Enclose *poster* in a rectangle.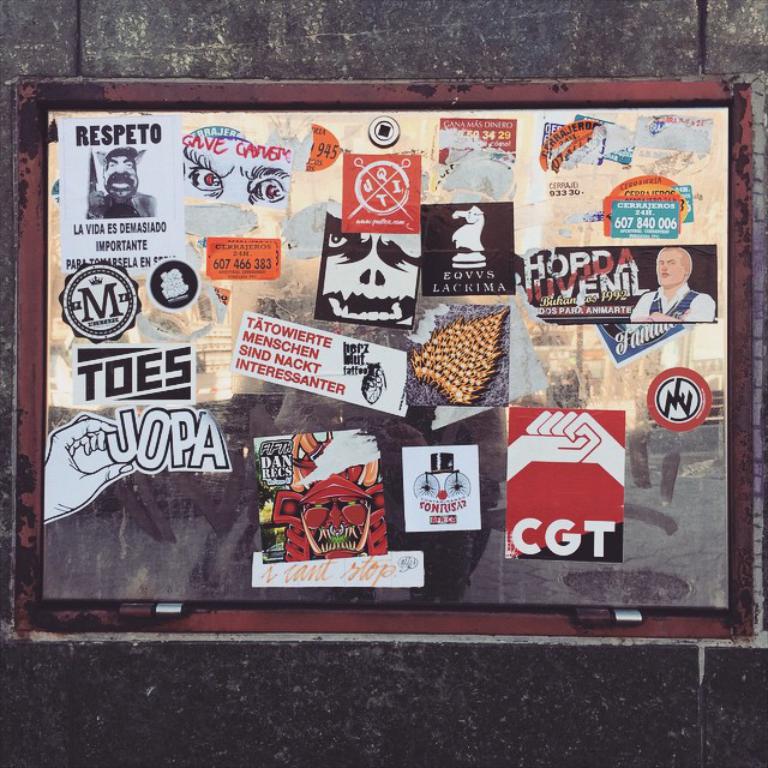
bbox=(43, 104, 727, 607).
